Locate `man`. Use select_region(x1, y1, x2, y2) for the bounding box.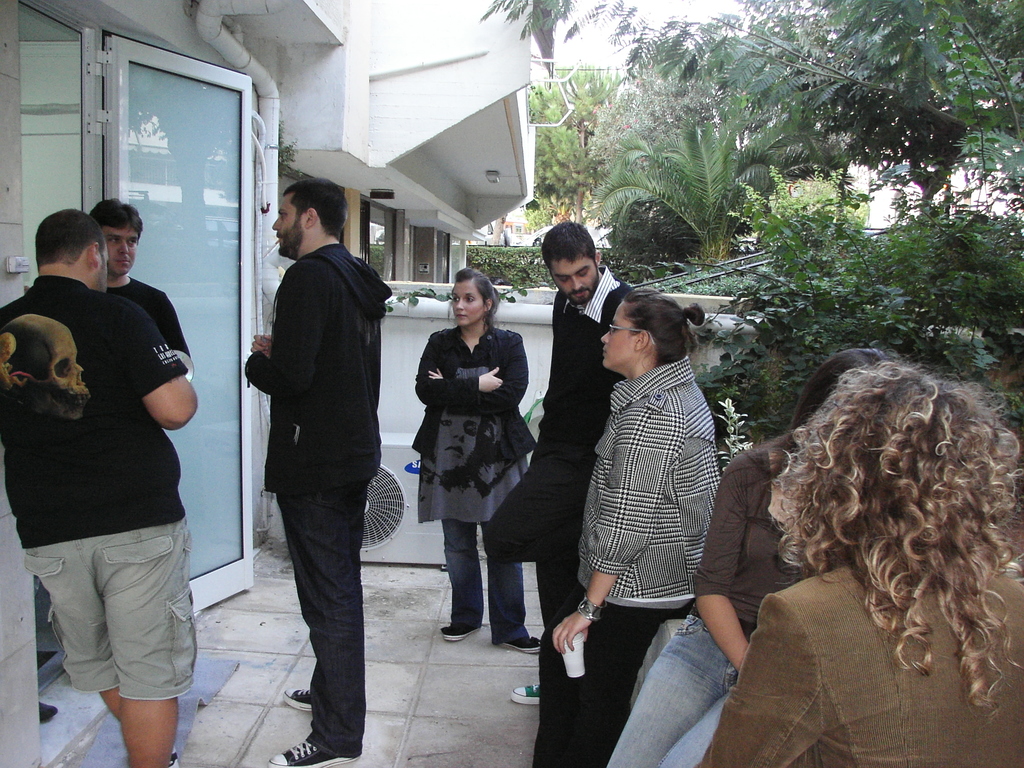
select_region(483, 217, 633, 706).
